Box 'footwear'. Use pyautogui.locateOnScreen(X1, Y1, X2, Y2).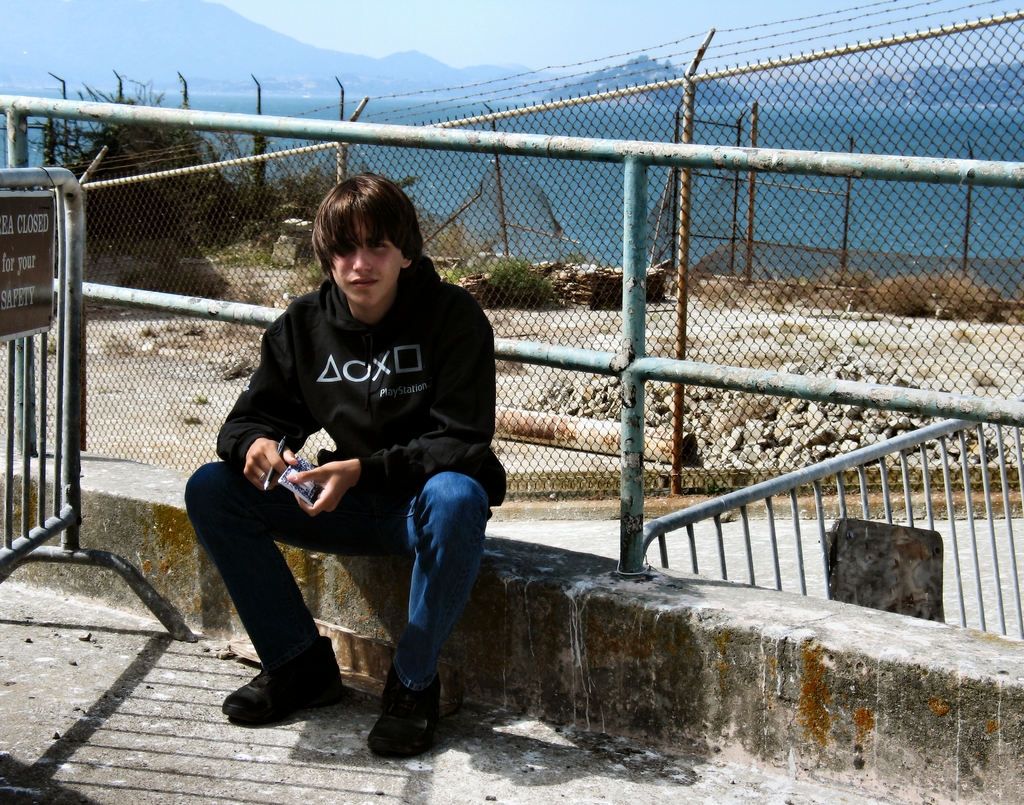
pyautogui.locateOnScreen(368, 667, 440, 759).
